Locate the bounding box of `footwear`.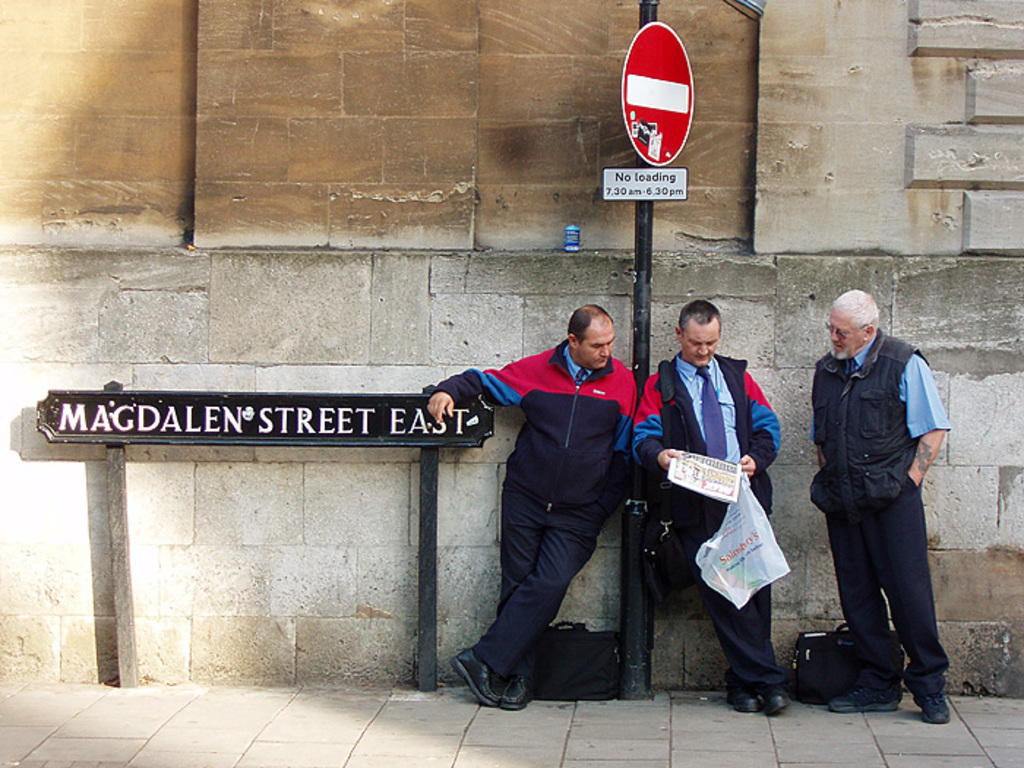
Bounding box: 761 682 791 702.
